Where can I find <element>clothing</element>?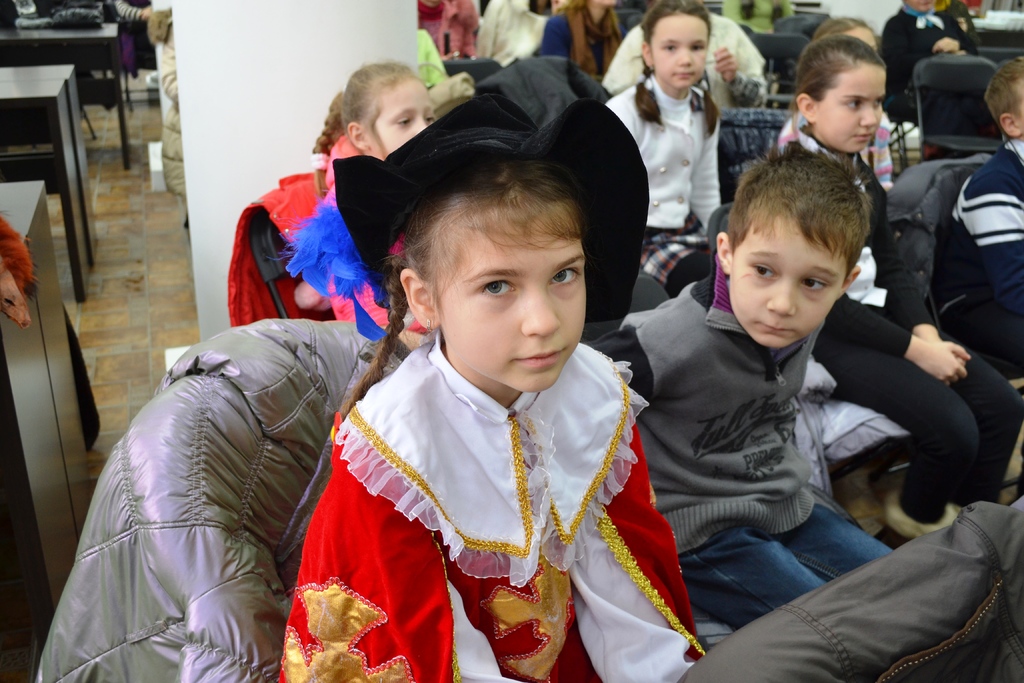
You can find it at {"left": 295, "top": 134, "right": 379, "bottom": 336}.
